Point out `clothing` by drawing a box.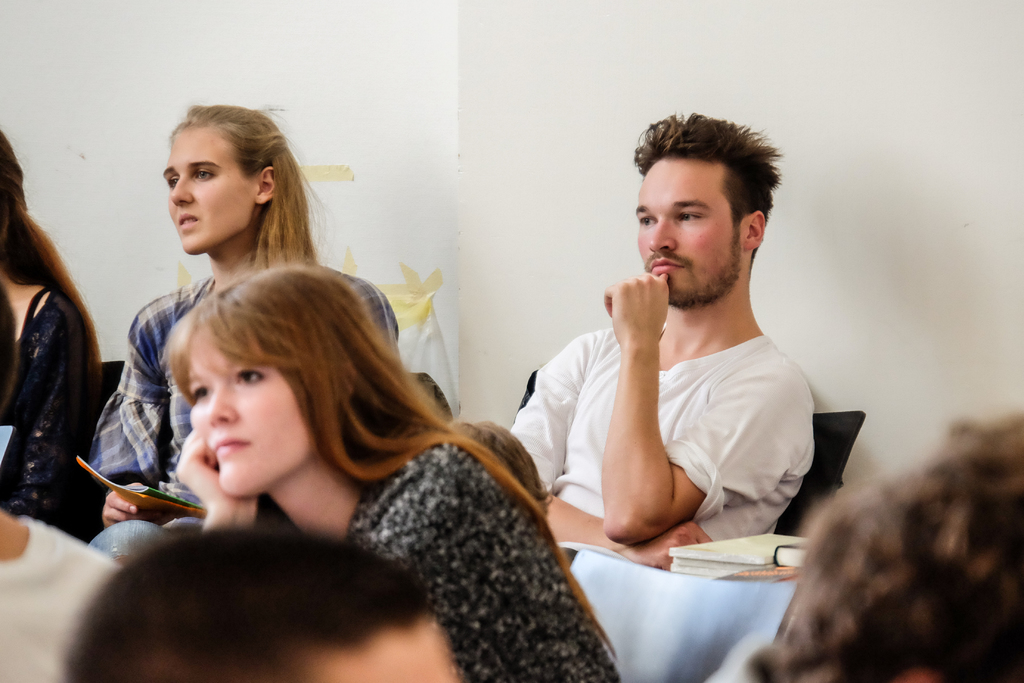
Rect(86, 270, 403, 564).
